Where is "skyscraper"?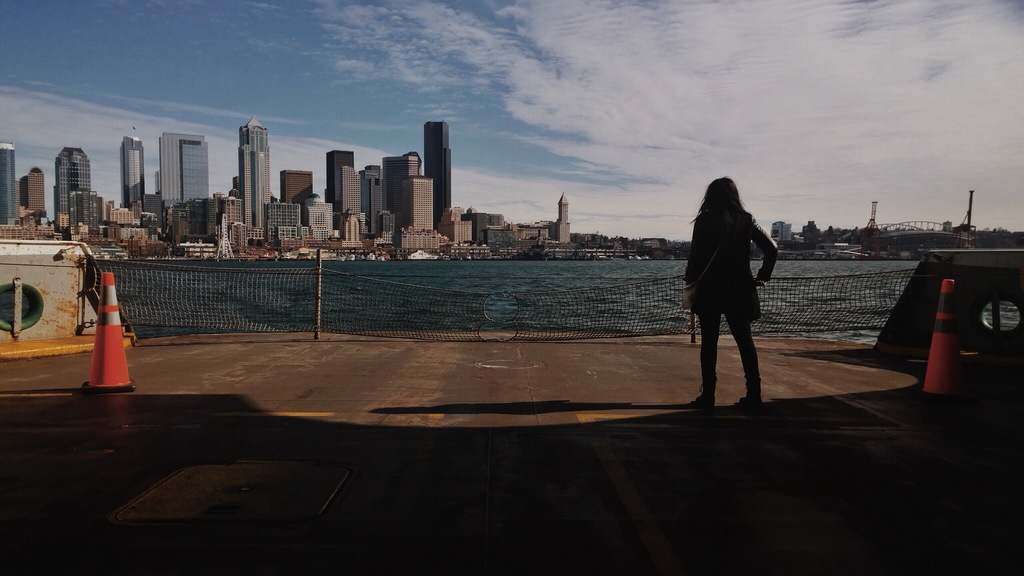
bbox=(0, 143, 17, 232).
